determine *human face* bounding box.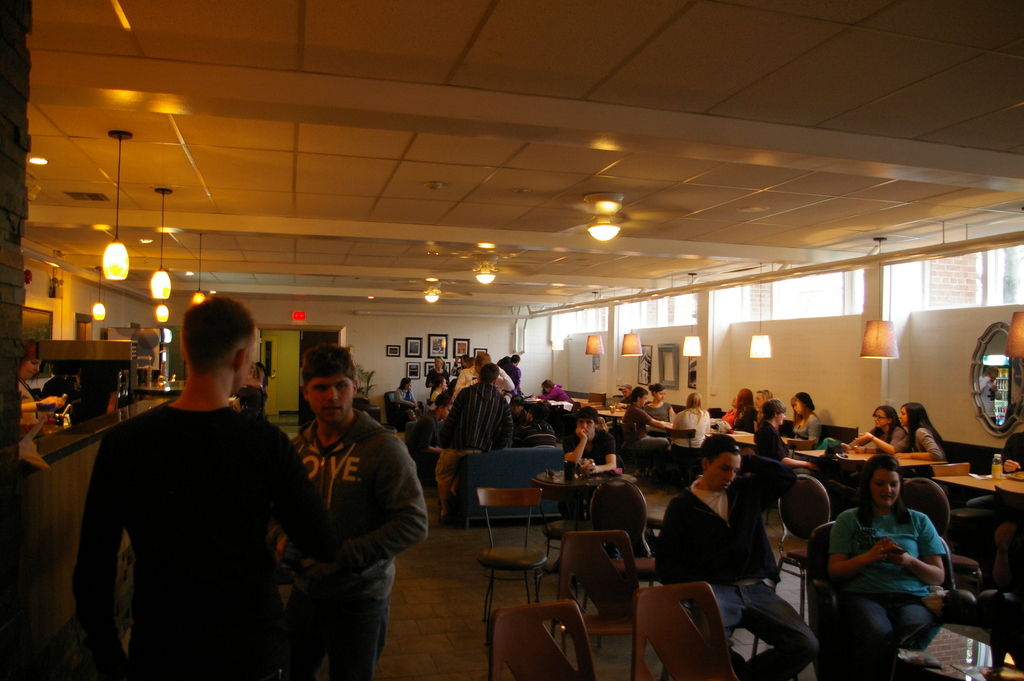
Determined: 876 413 885 424.
